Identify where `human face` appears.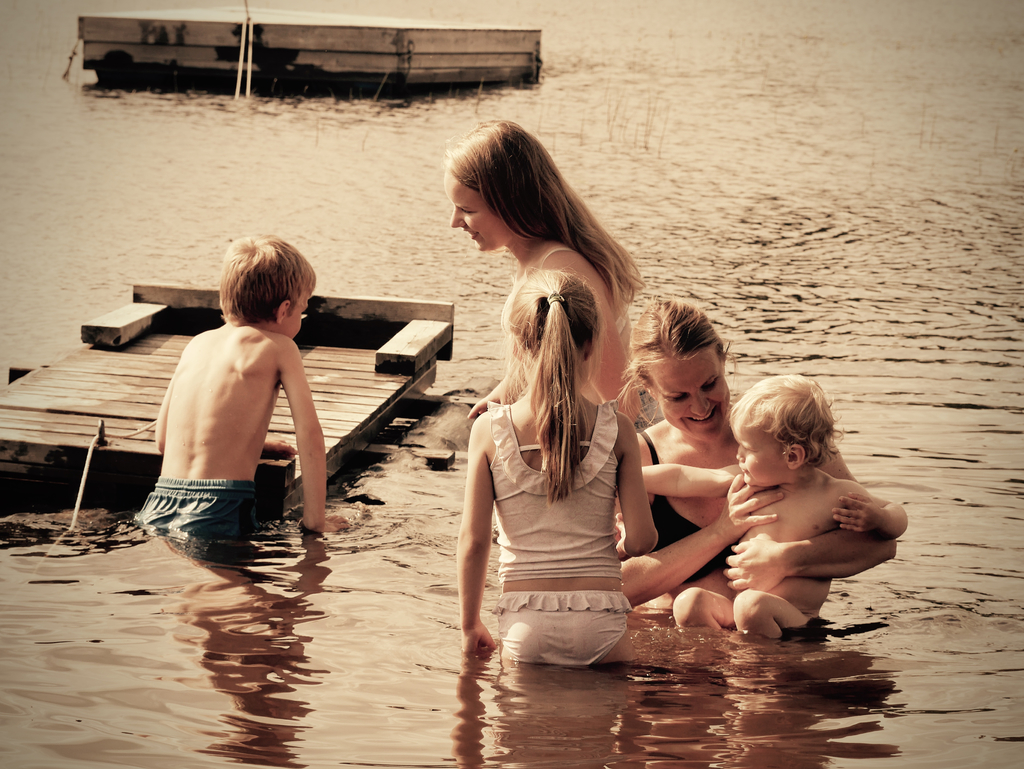
Appears at bbox(445, 170, 513, 252).
